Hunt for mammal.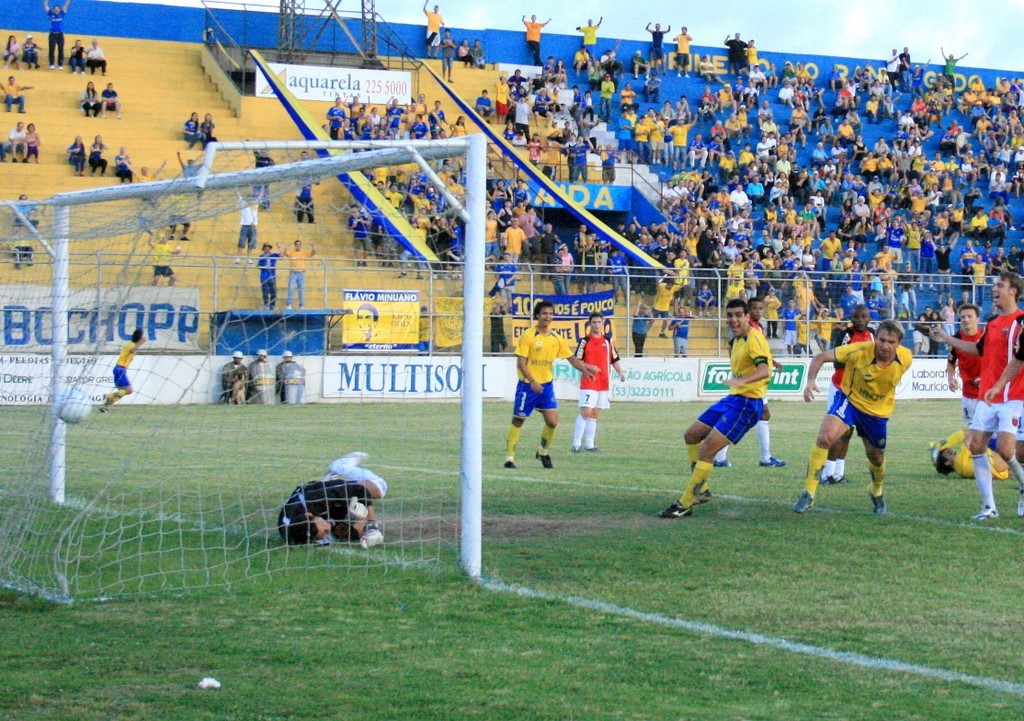
Hunted down at pyautogui.locateOnScreen(573, 317, 626, 454).
